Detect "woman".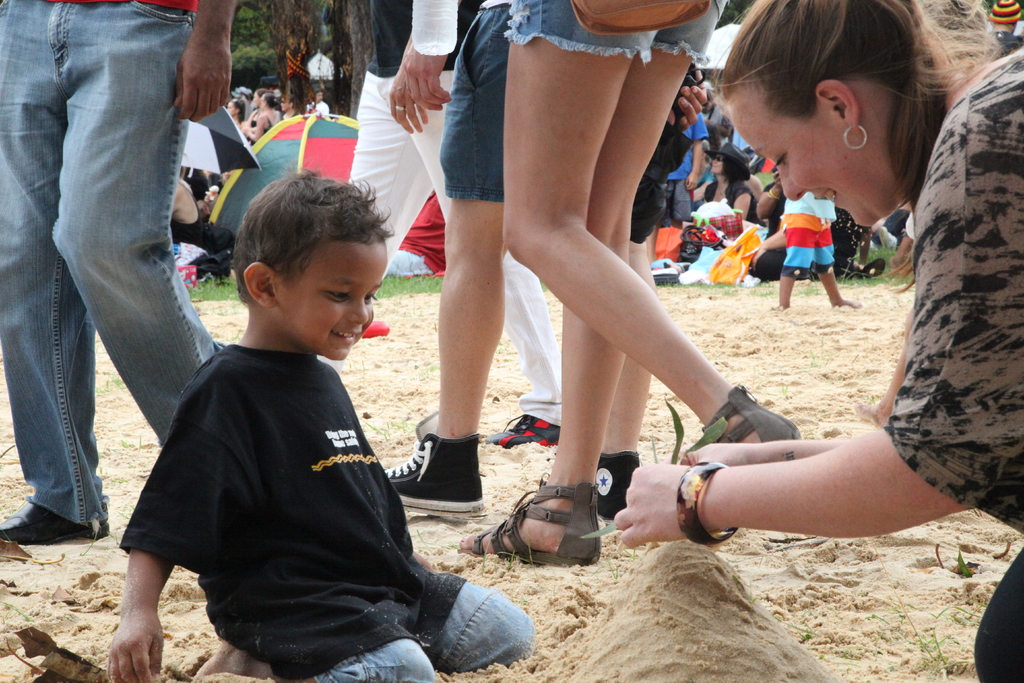
Detected at select_region(228, 99, 243, 125).
